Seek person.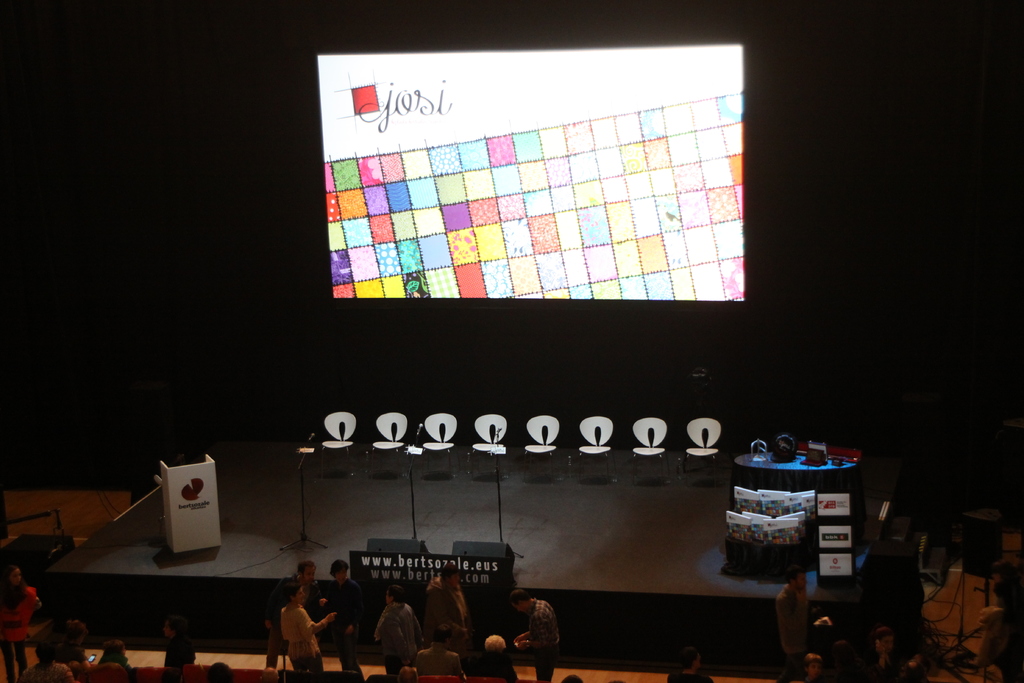
rect(312, 555, 362, 680).
